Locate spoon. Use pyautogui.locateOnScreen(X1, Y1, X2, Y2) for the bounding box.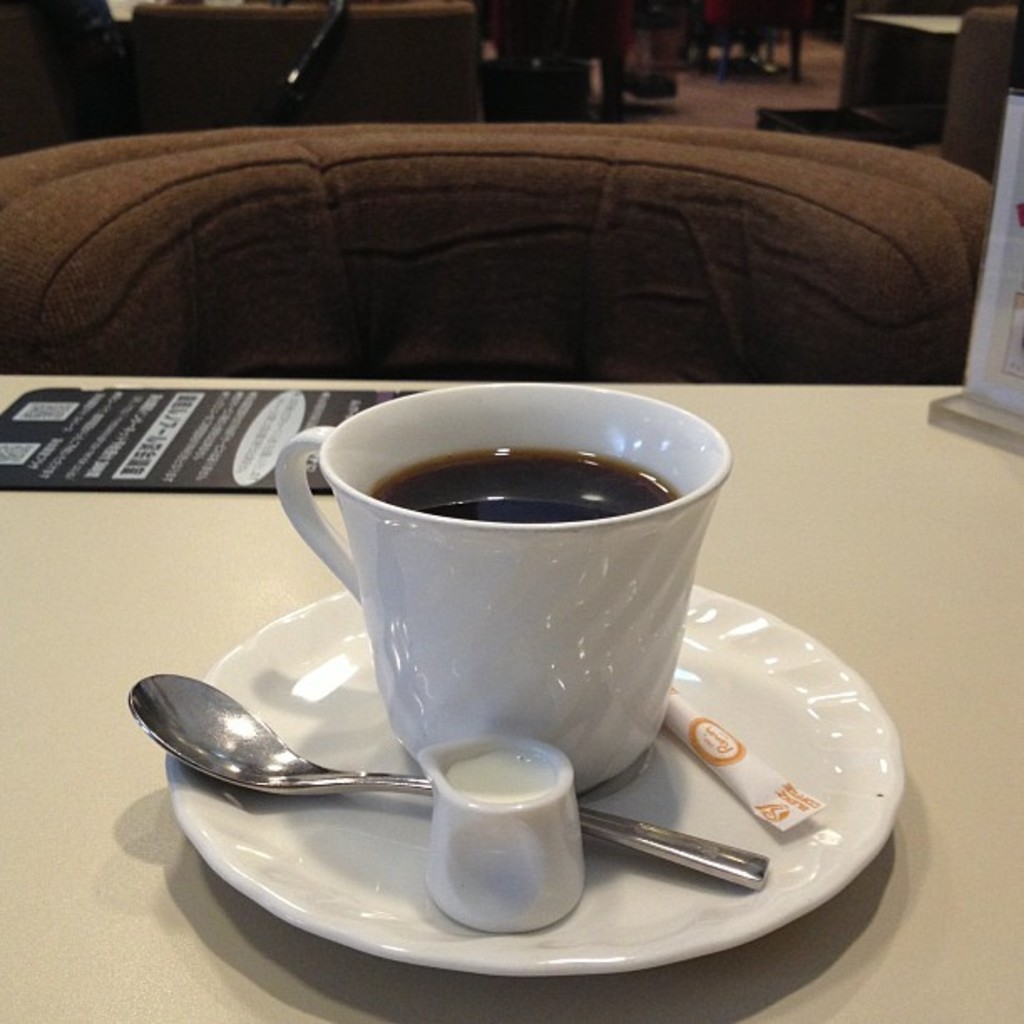
pyautogui.locateOnScreen(127, 669, 771, 888).
